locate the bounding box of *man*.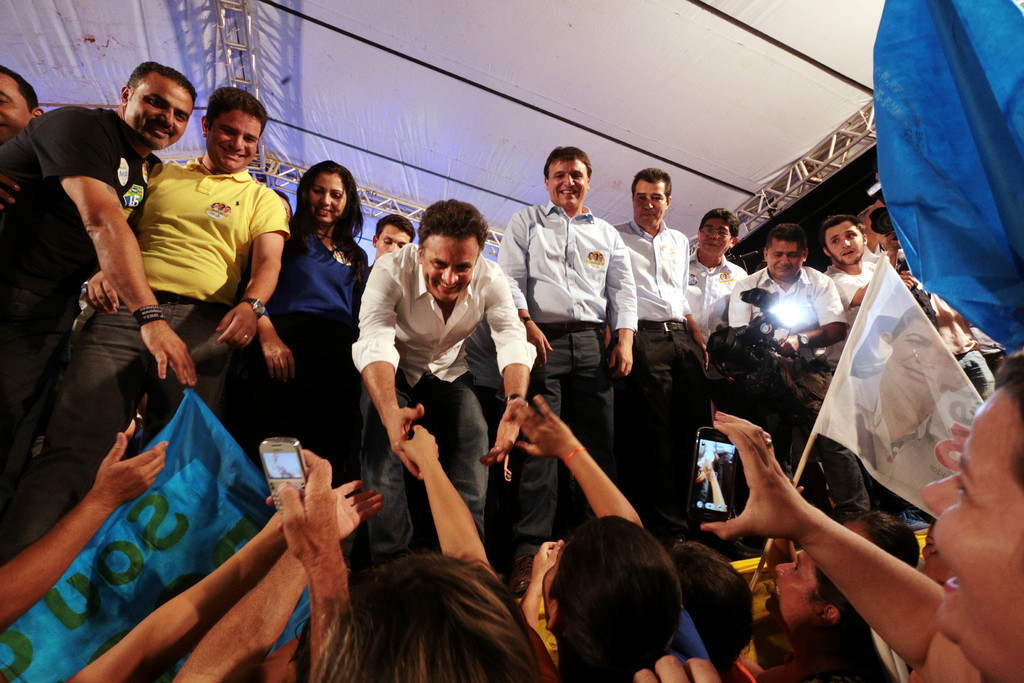
Bounding box: <region>372, 216, 419, 266</region>.
